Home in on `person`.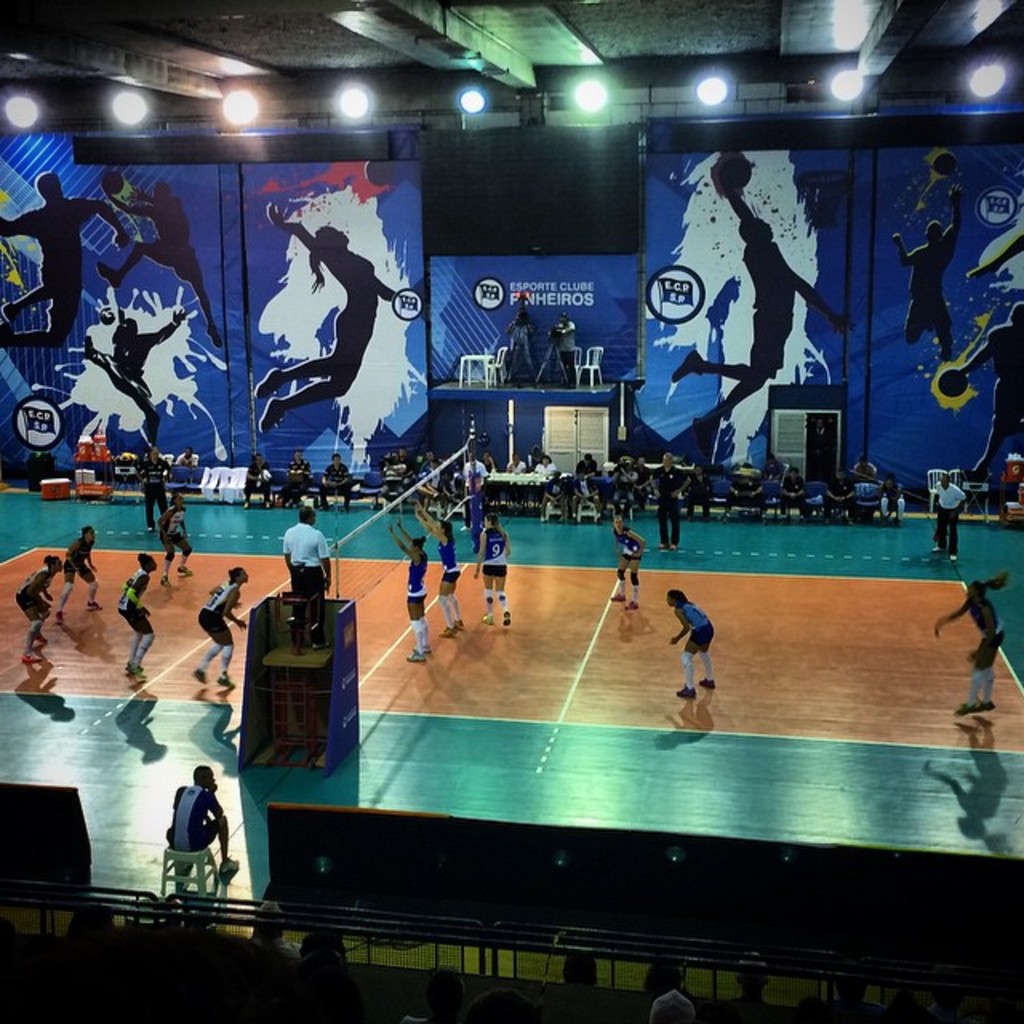
Homed in at [50, 525, 102, 619].
